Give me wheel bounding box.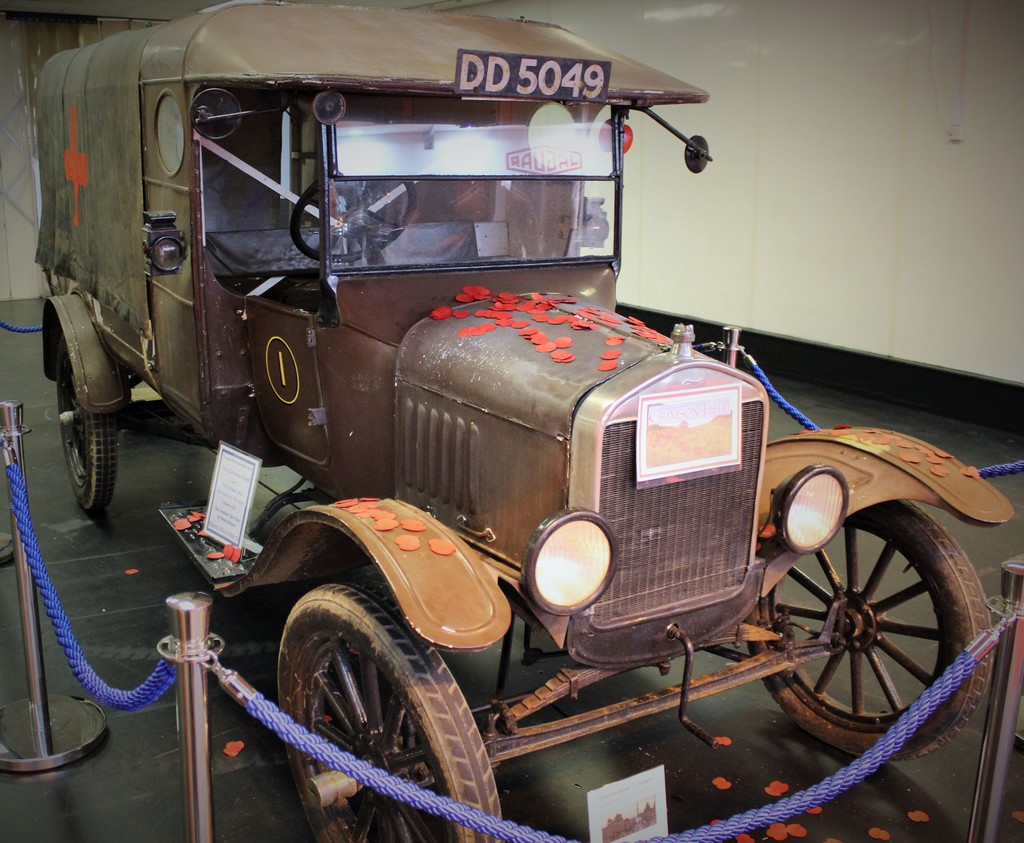
(x1=294, y1=160, x2=417, y2=256).
